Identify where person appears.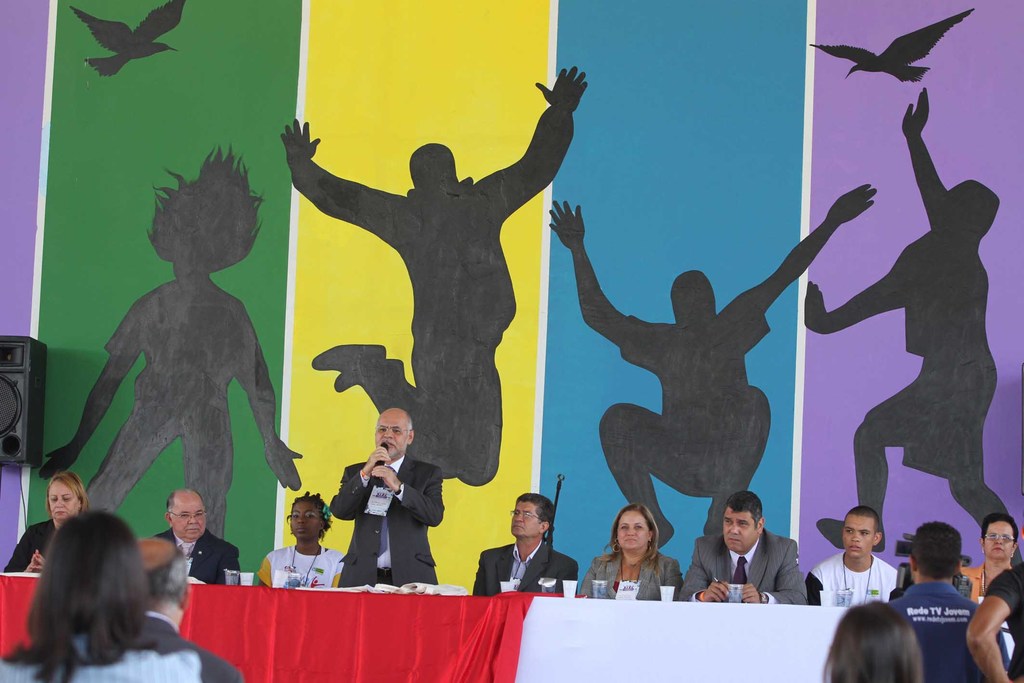
Appears at <region>824, 598, 927, 682</region>.
